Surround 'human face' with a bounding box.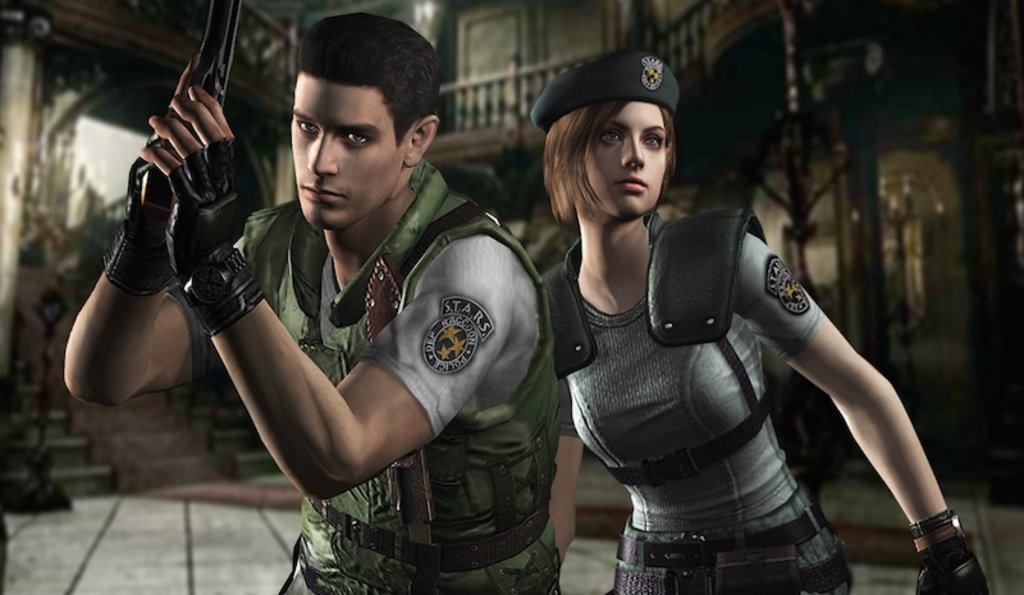
[296, 70, 408, 230].
